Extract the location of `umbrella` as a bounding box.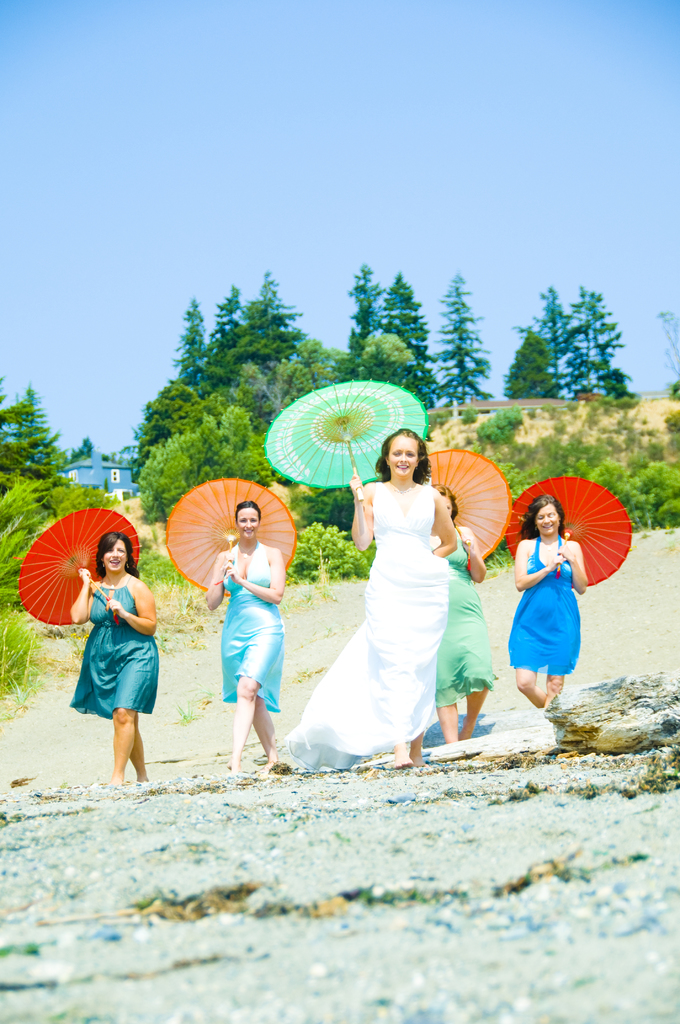
[504, 469, 633, 590].
